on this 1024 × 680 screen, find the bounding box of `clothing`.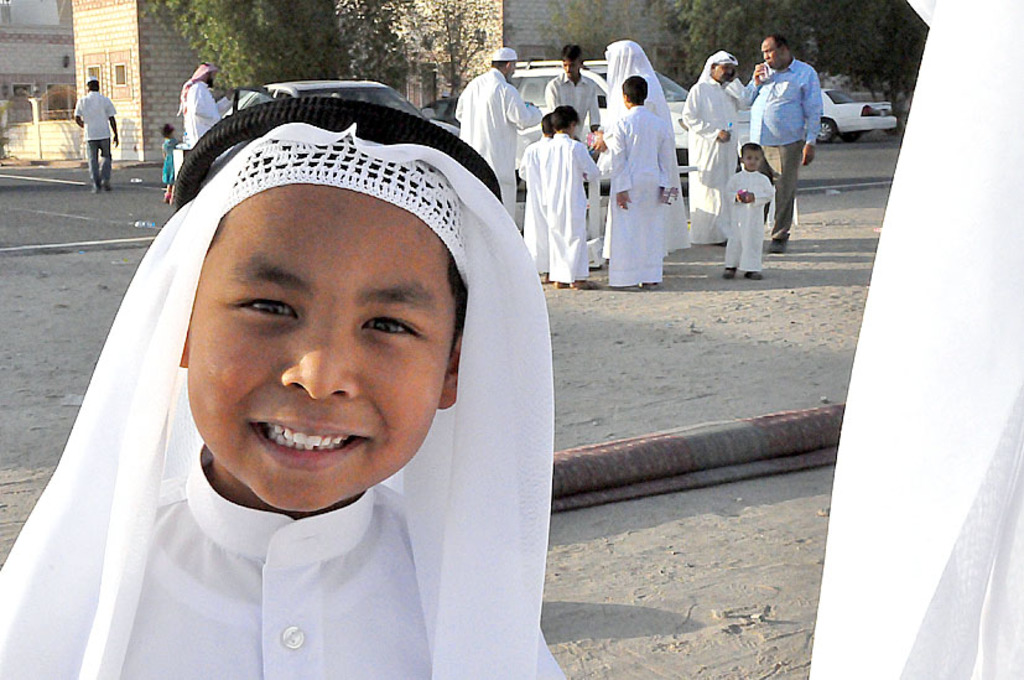
Bounding box: [x1=612, y1=108, x2=667, y2=285].
